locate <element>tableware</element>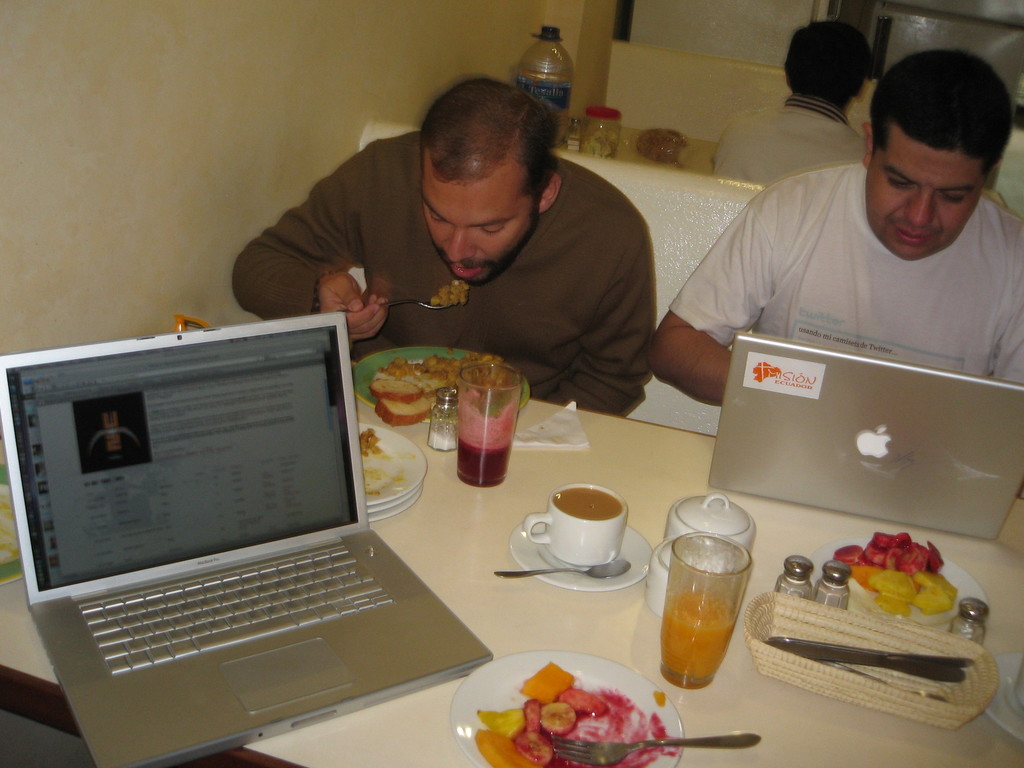
left=637, top=531, right=749, bottom=621
